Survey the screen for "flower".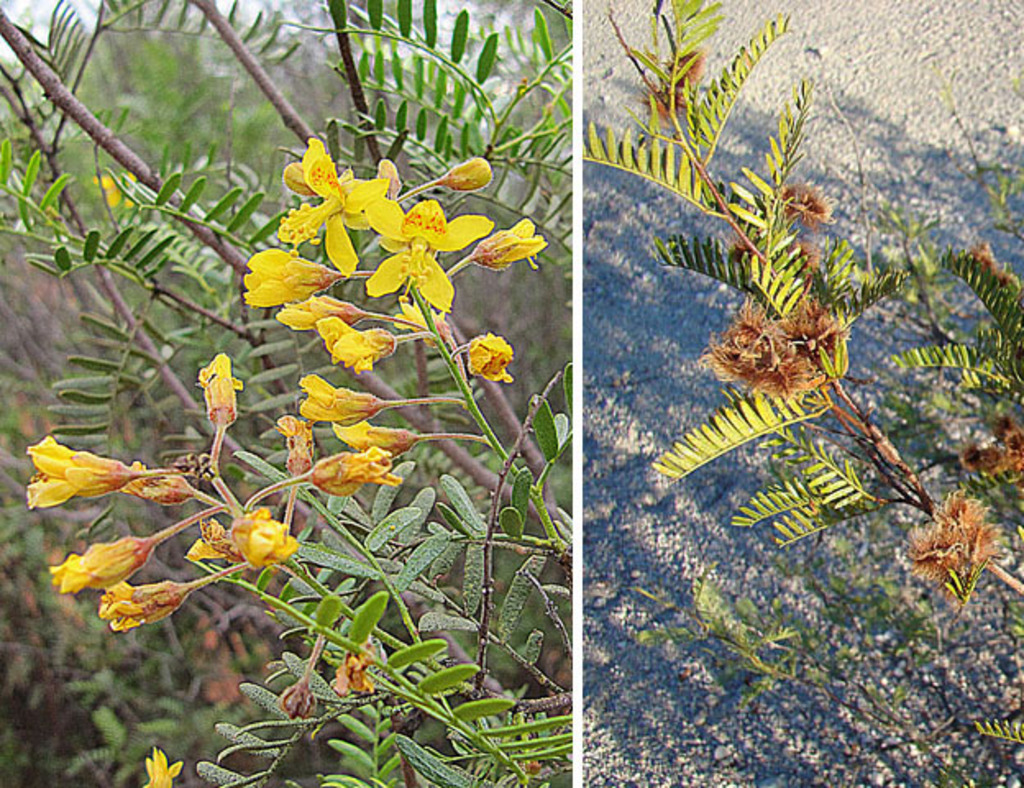
Survey found: (left=463, top=332, right=519, bottom=379).
